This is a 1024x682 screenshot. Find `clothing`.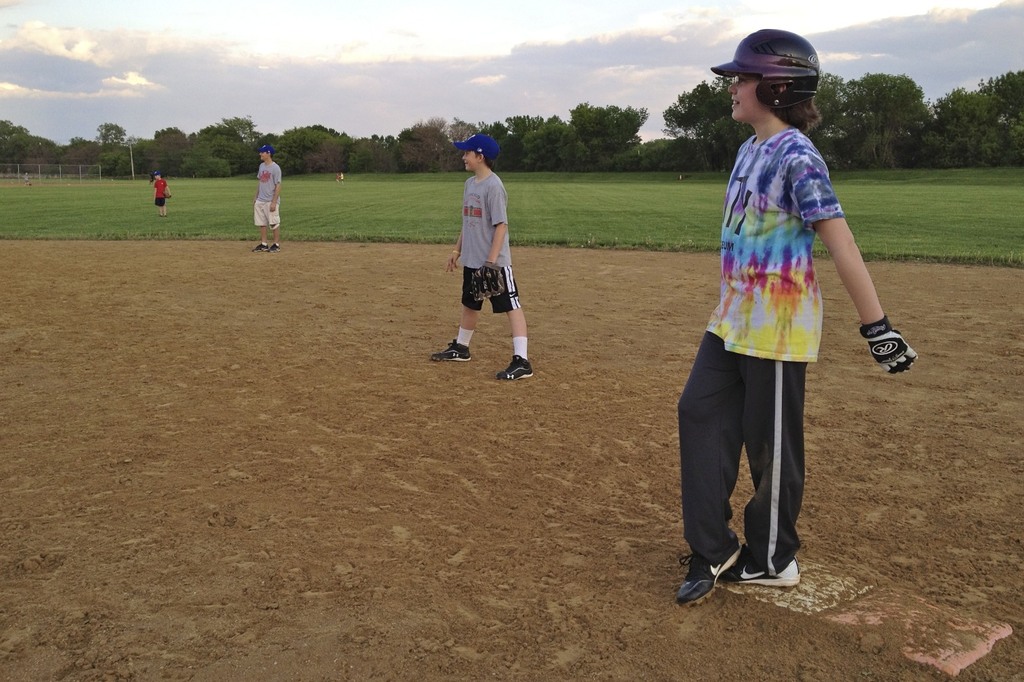
Bounding box: detection(252, 164, 278, 233).
